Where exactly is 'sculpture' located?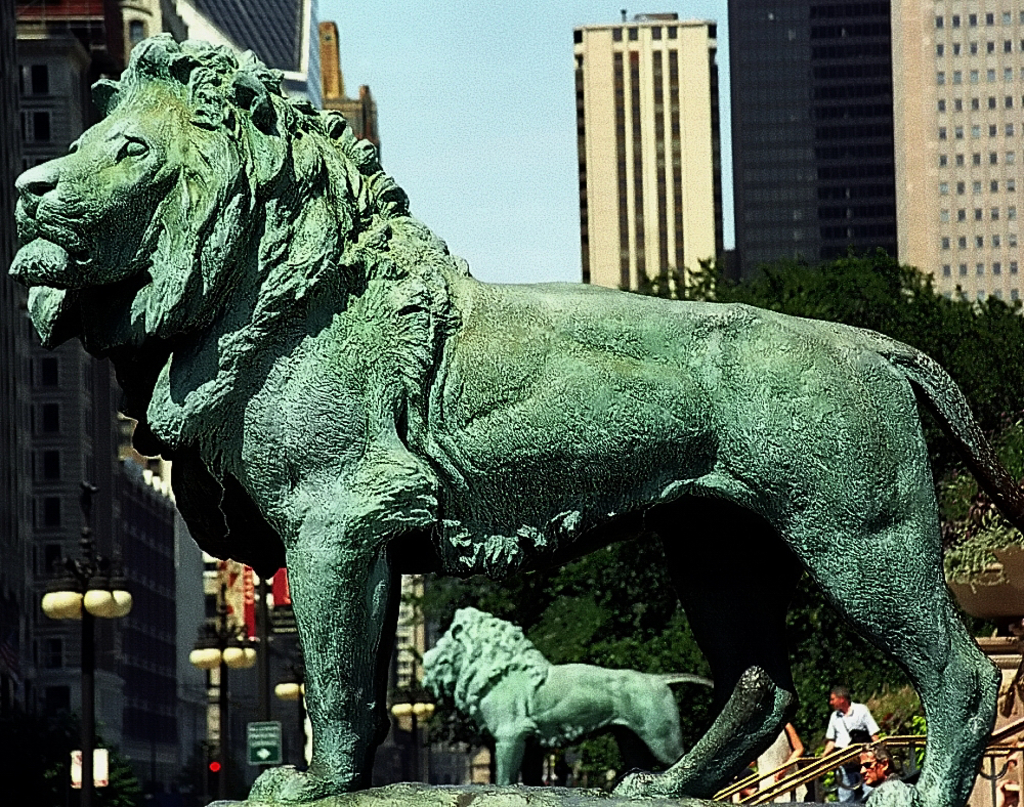
Its bounding box is l=421, t=606, r=715, b=791.
